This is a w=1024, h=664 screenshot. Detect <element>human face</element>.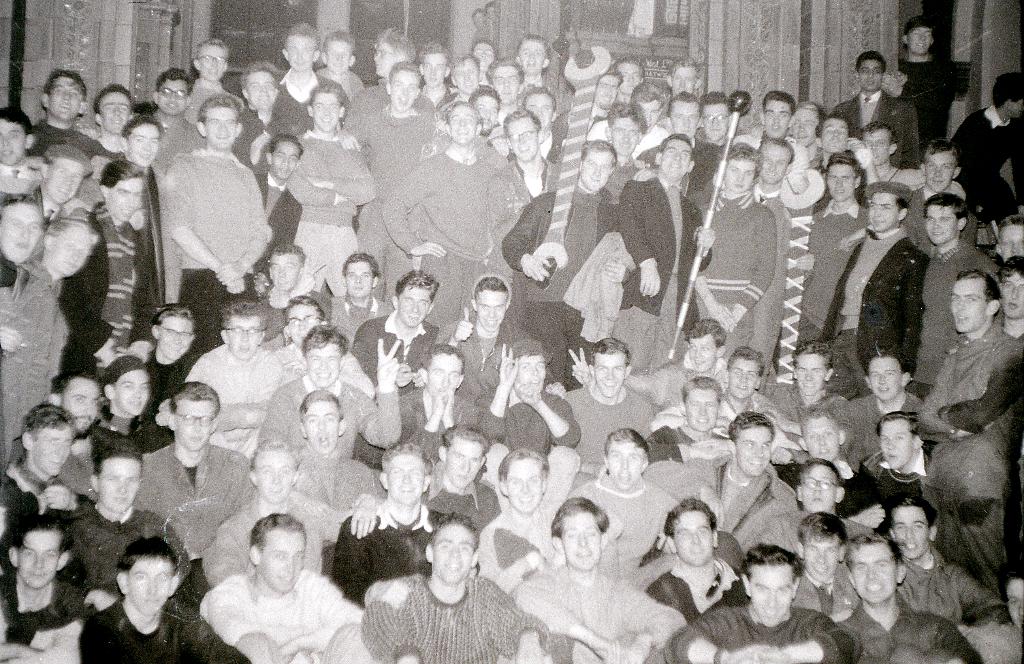
{"x1": 1010, "y1": 94, "x2": 1023, "y2": 115}.
